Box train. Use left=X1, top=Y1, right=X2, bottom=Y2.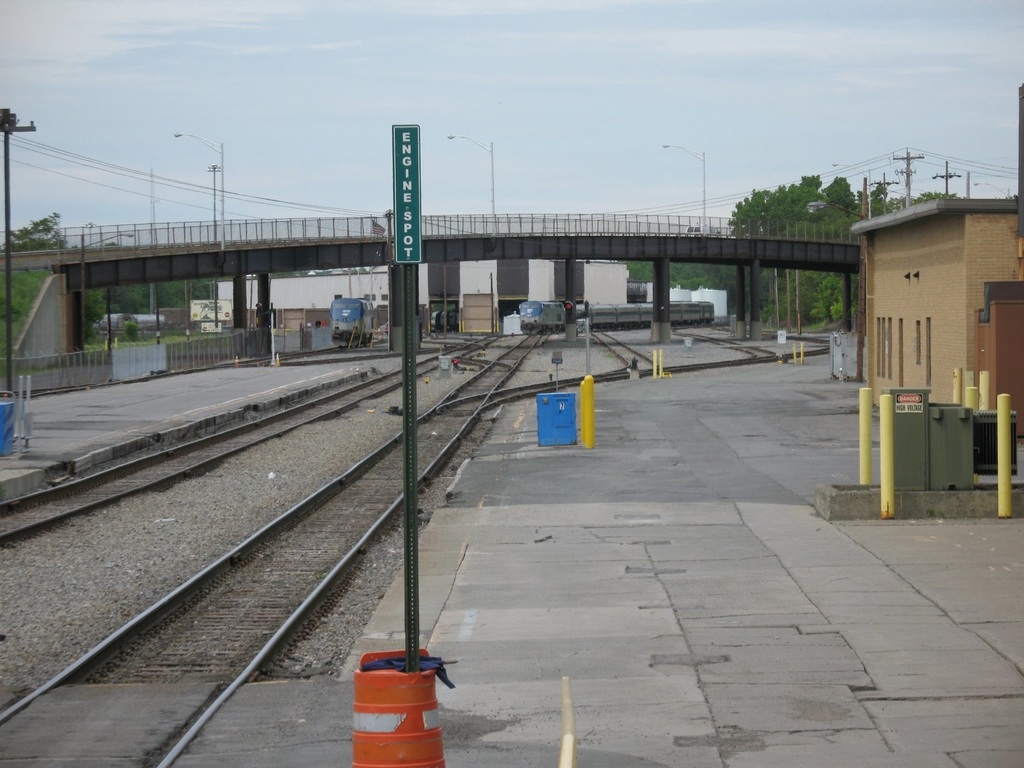
left=520, top=300, right=714, bottom=336.
